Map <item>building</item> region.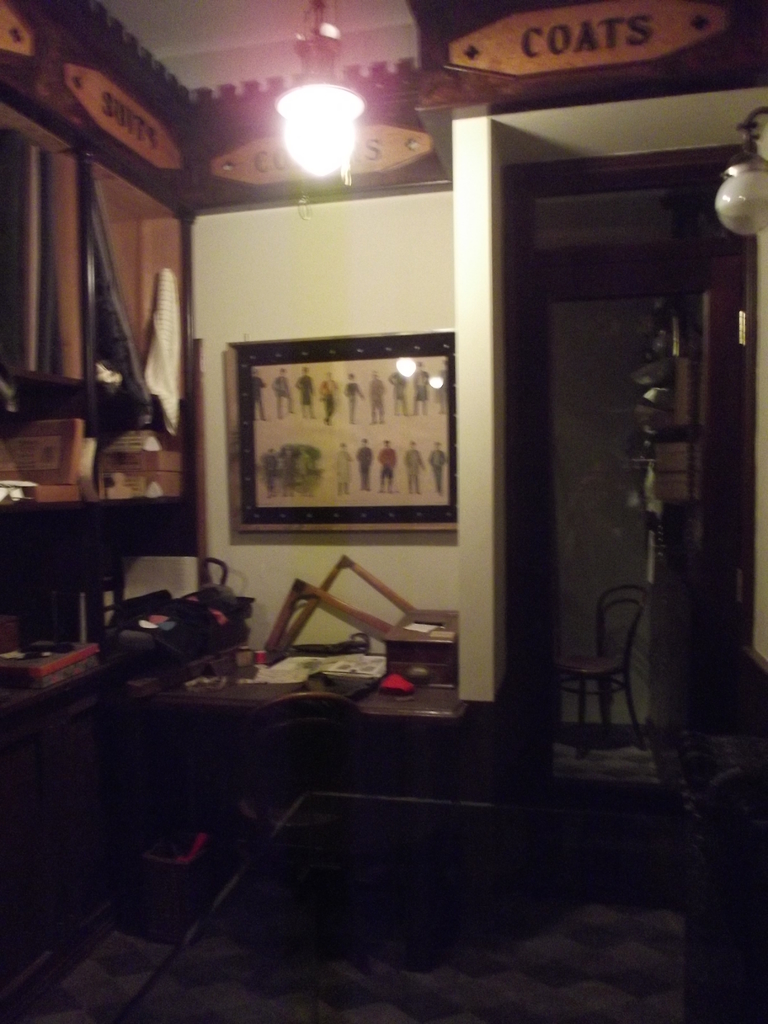
Mapped to 0, 0, 767, 1023.
